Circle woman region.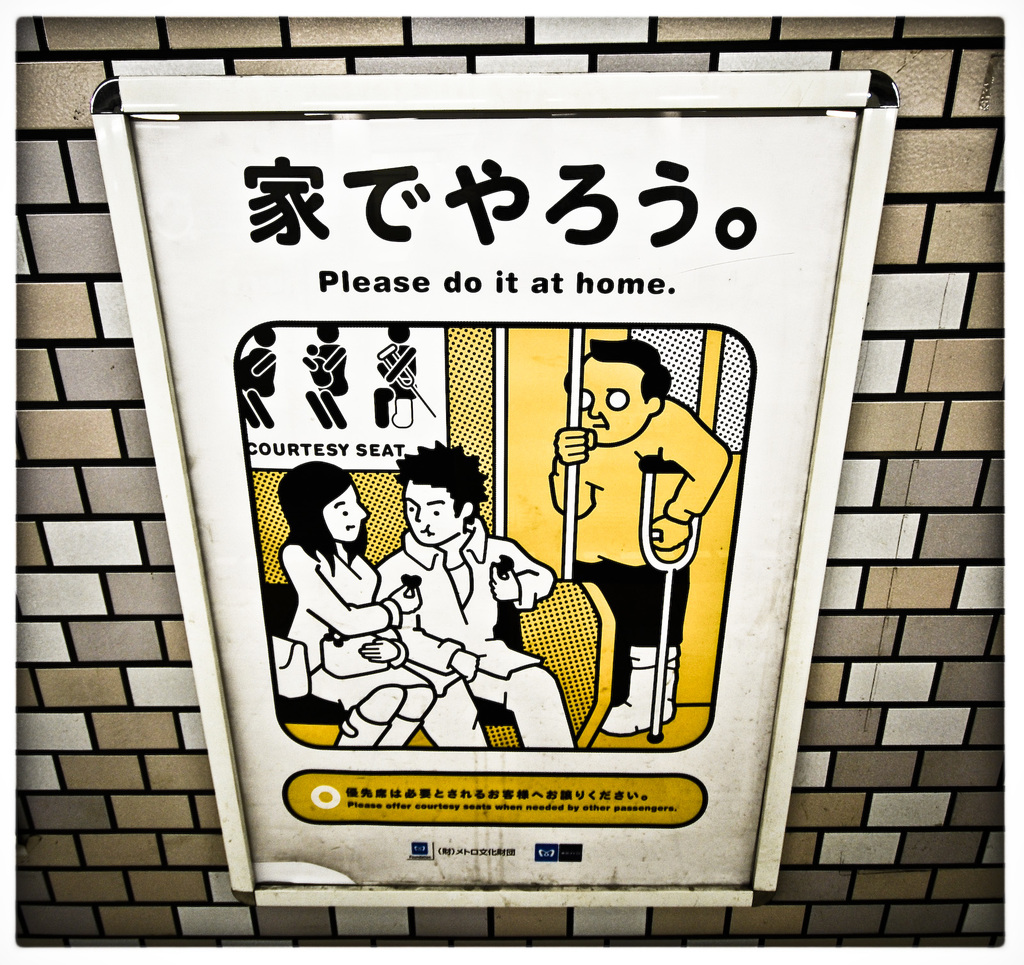
Region: x1=290 y1=462 x2=440 y2=742.
